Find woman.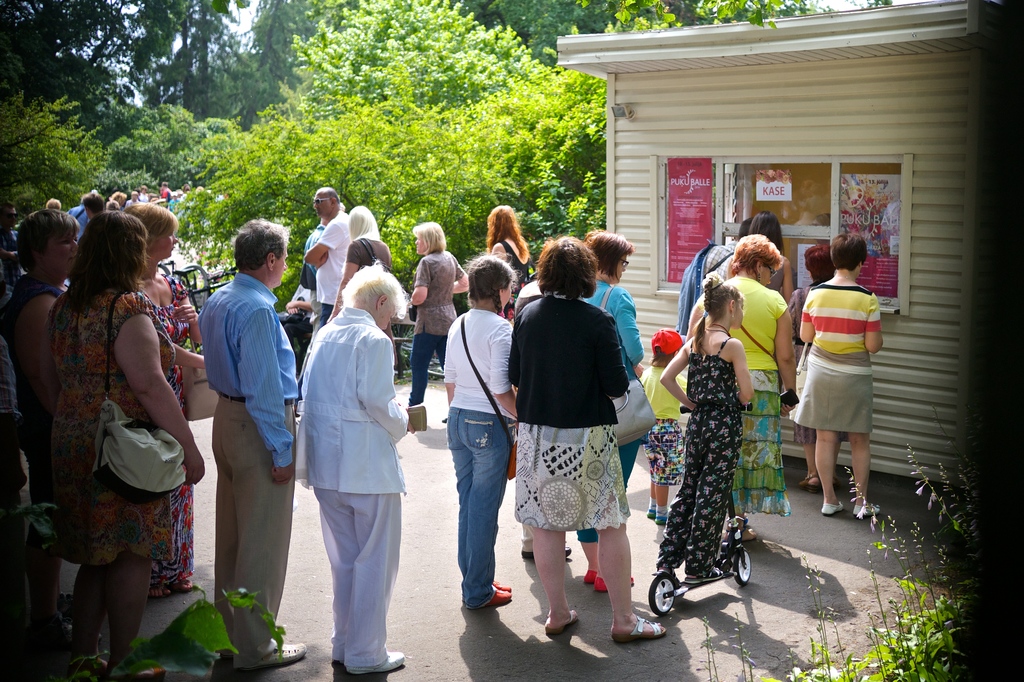
<region>792, 233, 884, 517</region>.
